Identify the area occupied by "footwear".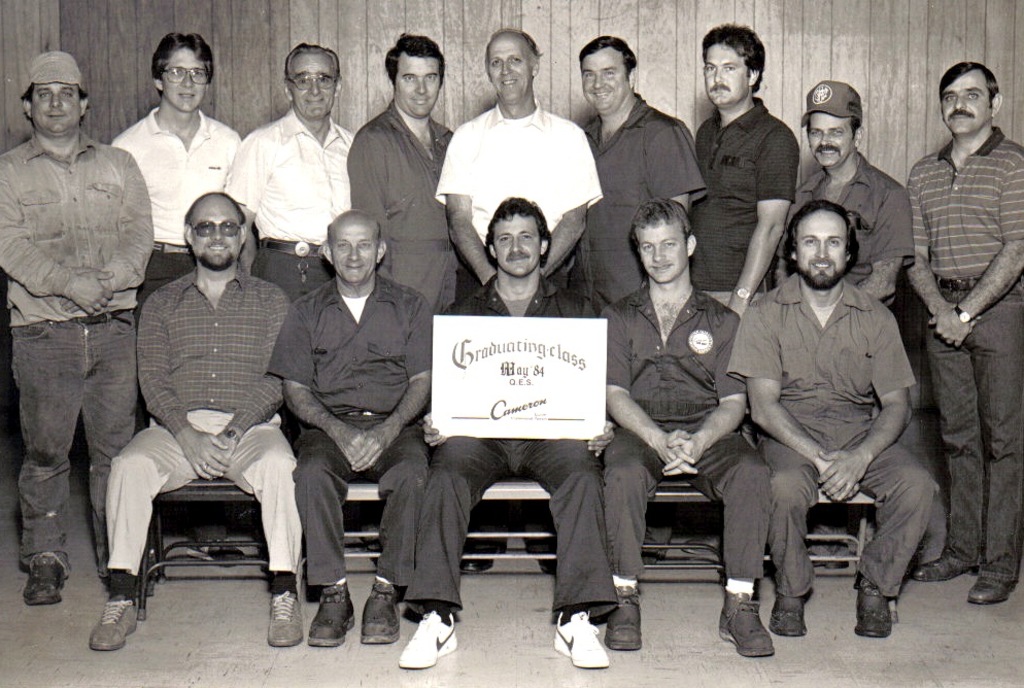
Area: bbox=(908, 549, 980, 585).
